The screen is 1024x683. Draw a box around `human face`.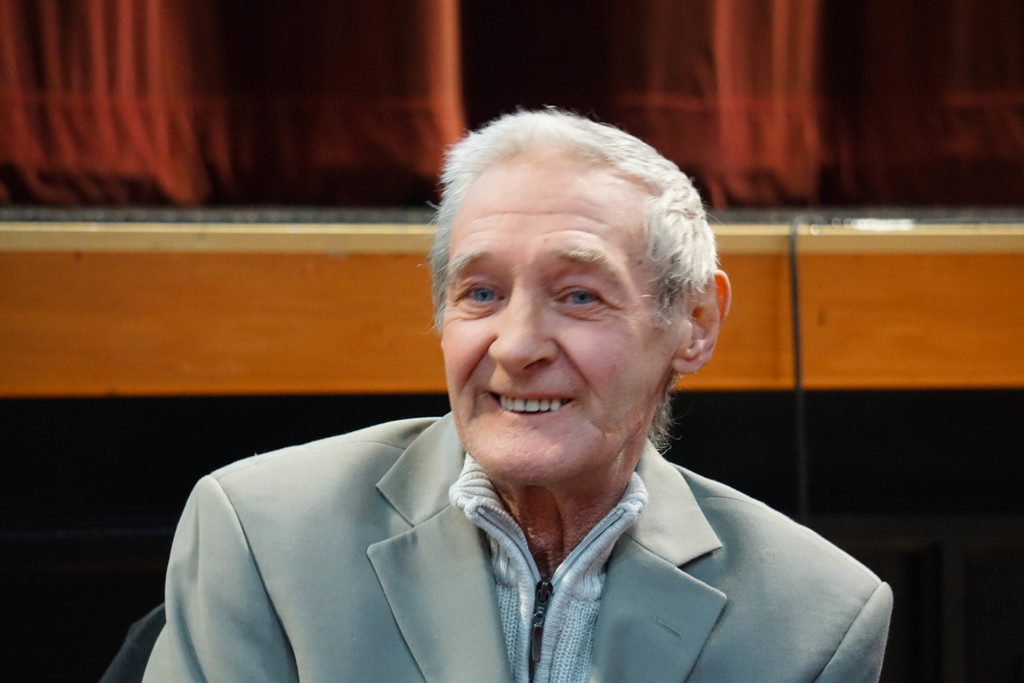
BBox(445, 156, 684, 482).
